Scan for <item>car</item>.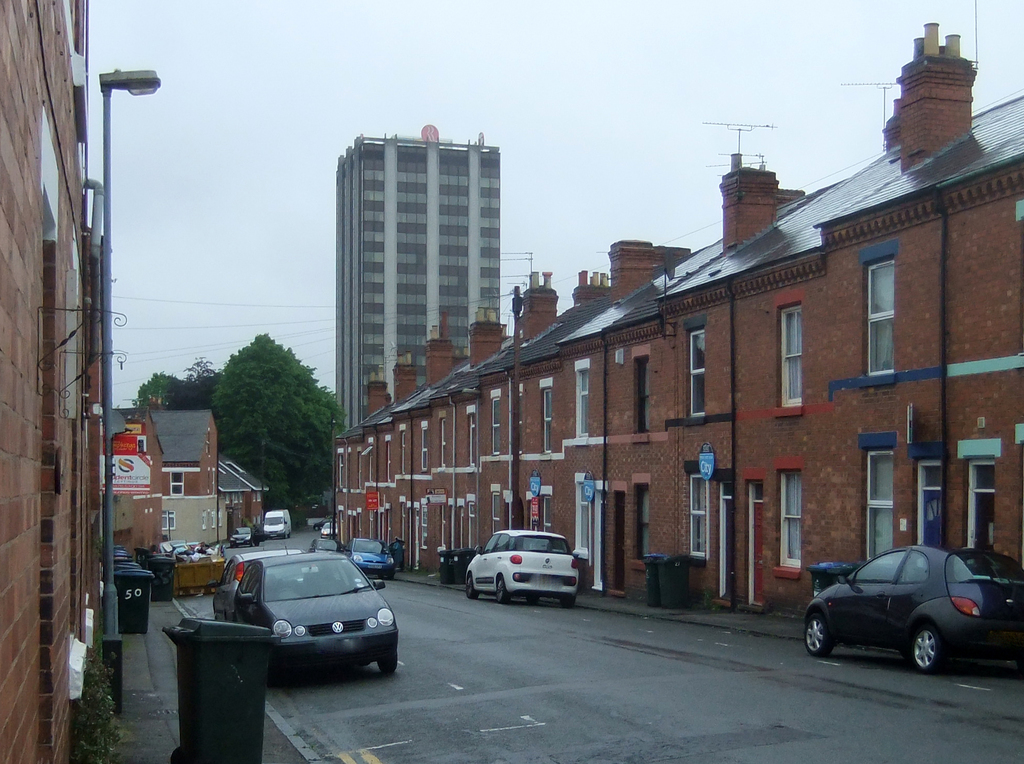
Scan result: 463/526/582/603.
